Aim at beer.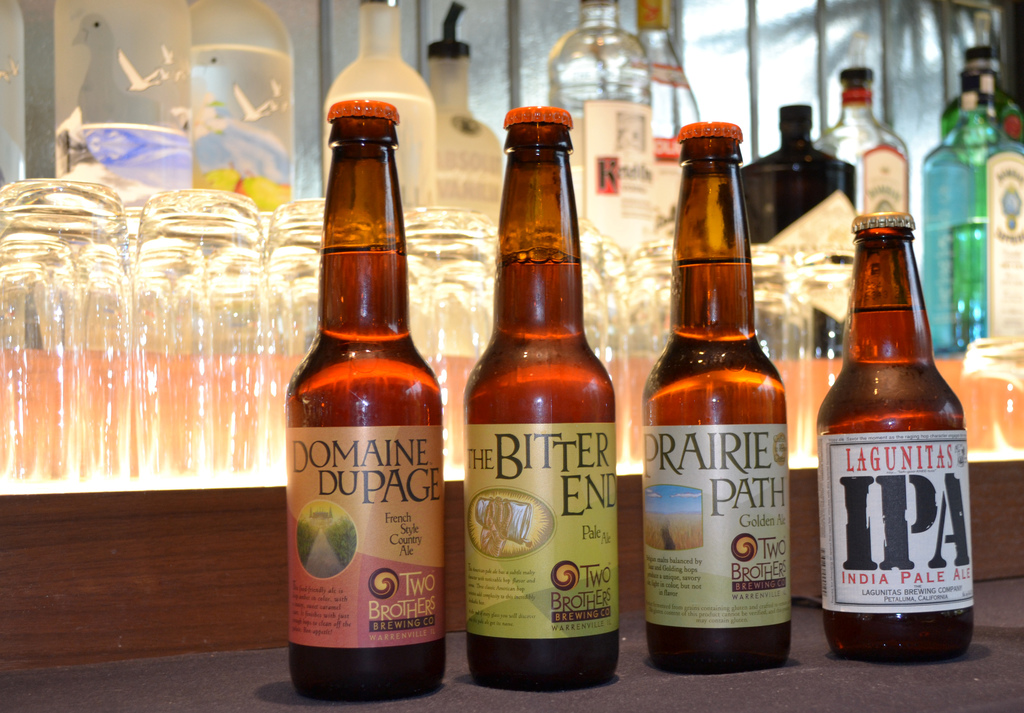
Aimed at 812/53/919/234.
